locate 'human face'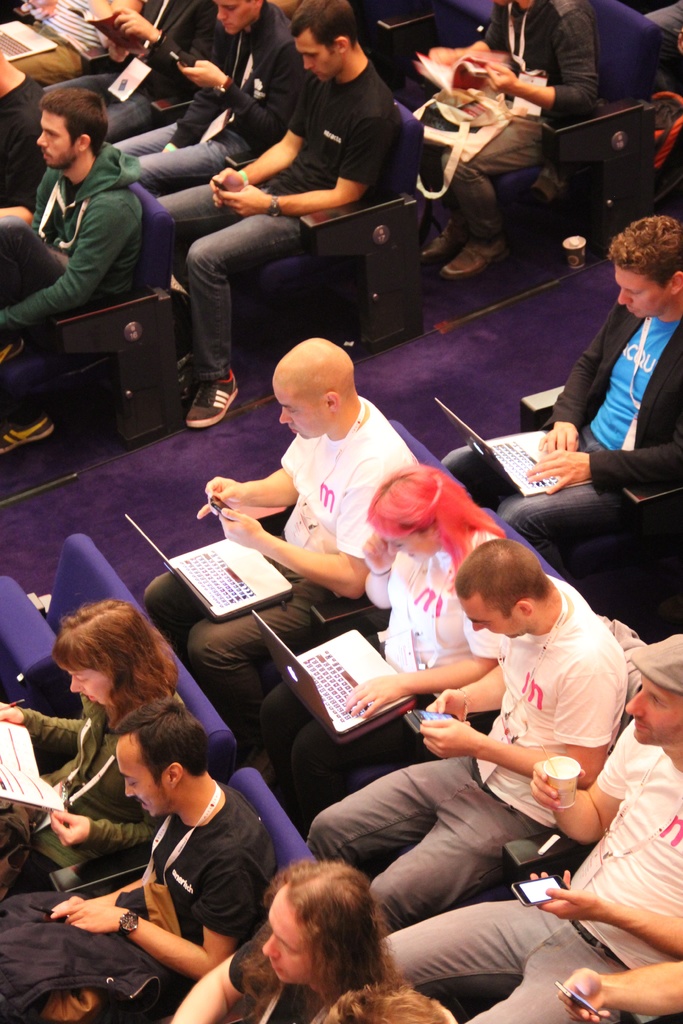
Rect(470, 601, 519, 641)
